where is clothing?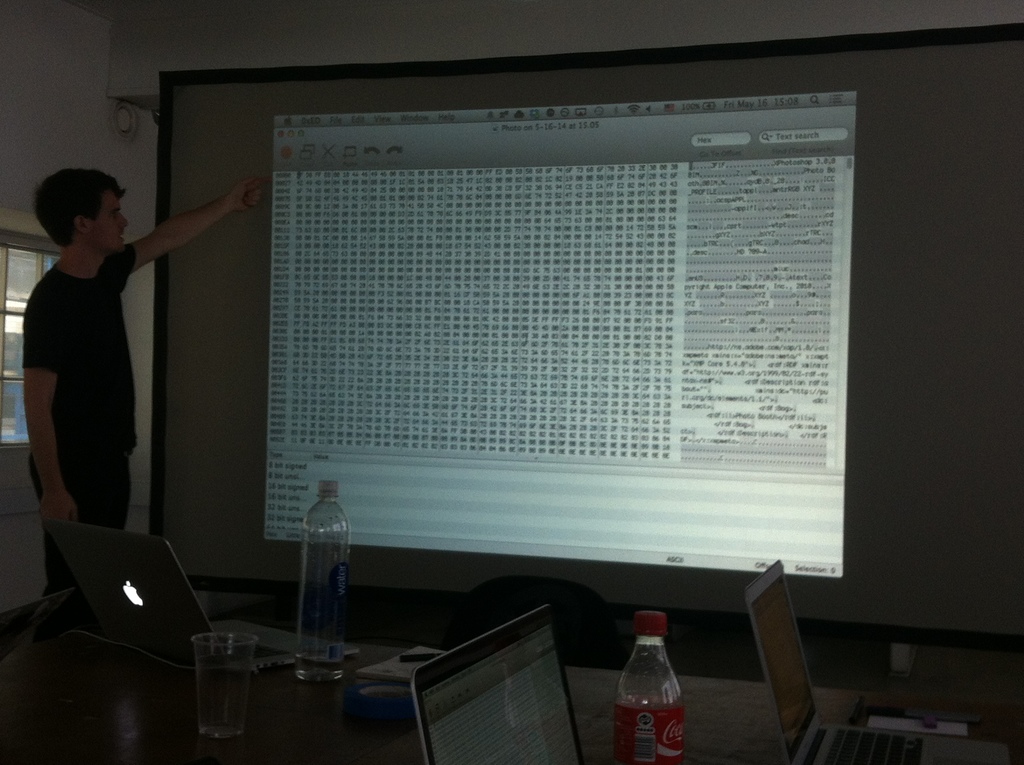
x1=39 y1=234 x2=156 y2=730.
